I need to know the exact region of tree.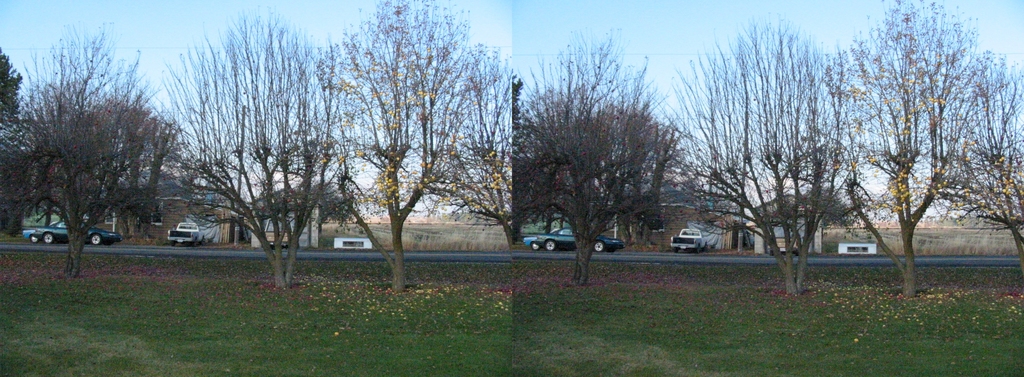
Region: (x1=287, y1=184, x2=357, y2=223).
